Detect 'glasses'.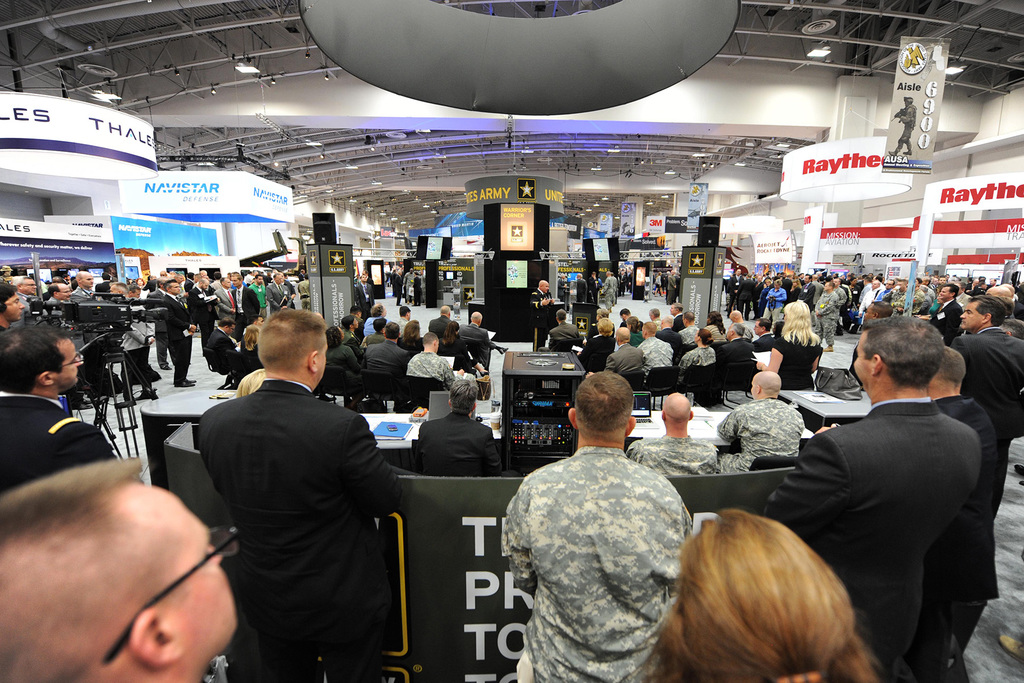
Detected at 57,352,82,373.
